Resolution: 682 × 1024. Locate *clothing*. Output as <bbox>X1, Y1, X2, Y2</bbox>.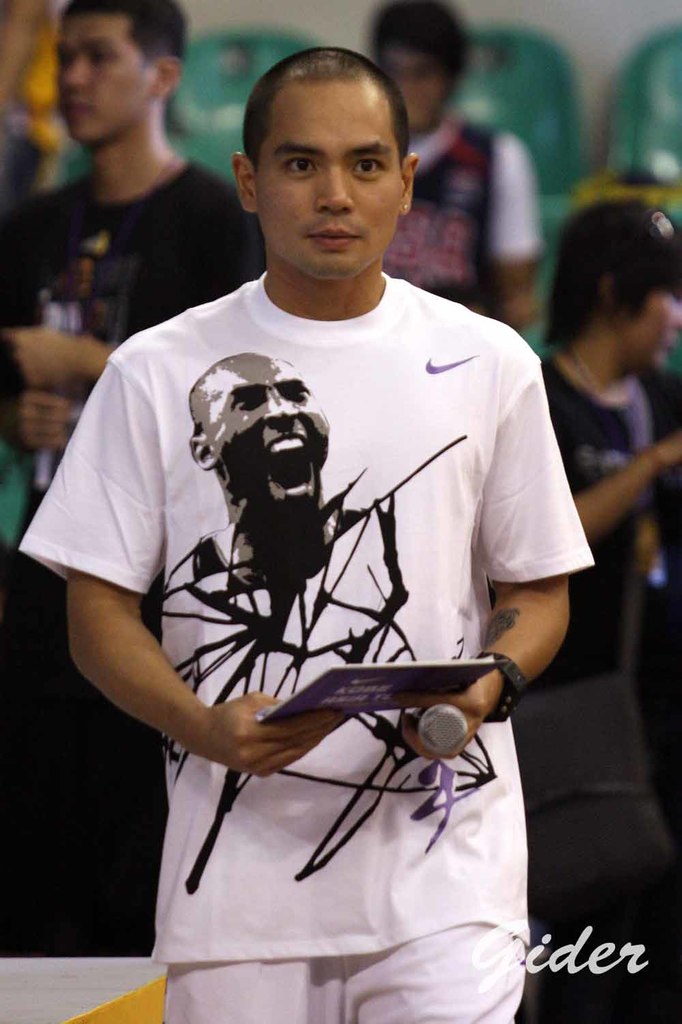
<bbox>0, 154, 276, 560</bbox>.
